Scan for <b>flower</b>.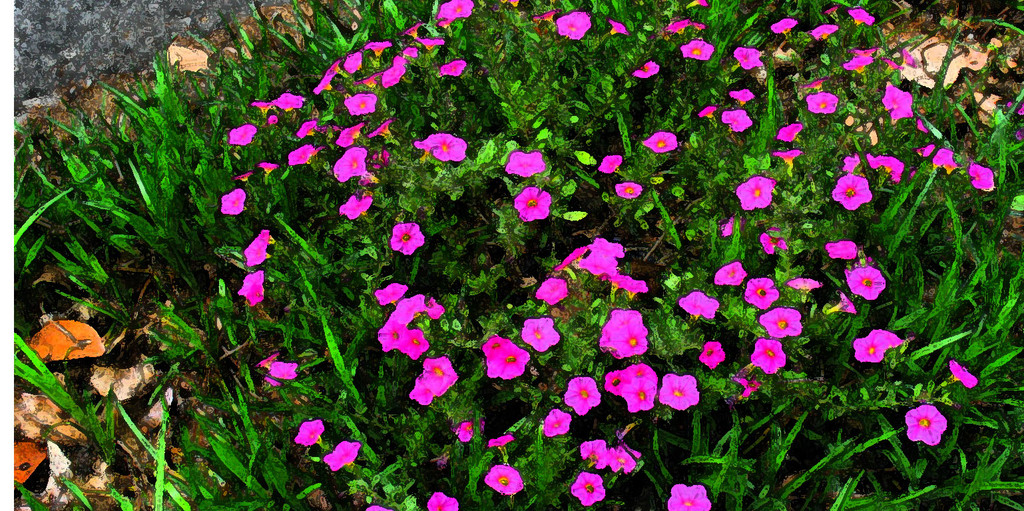
Scan result: 802, 91, 836, 115.
